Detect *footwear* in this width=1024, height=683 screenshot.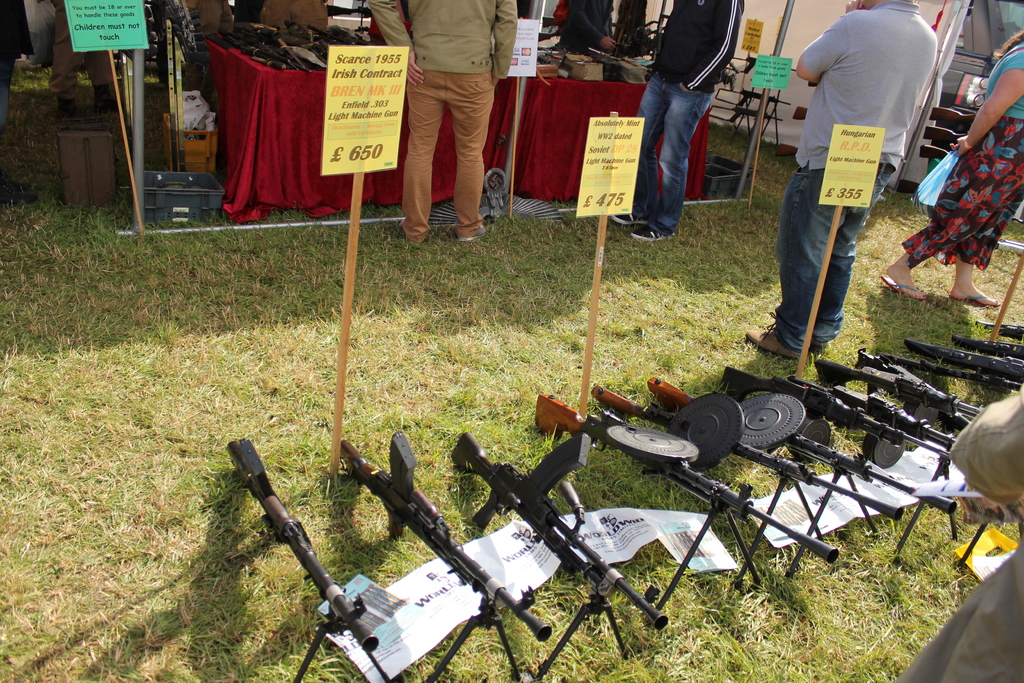
Detection: {"x1": 814, "y1": 341, "x2": 824, "y2": 353}.
